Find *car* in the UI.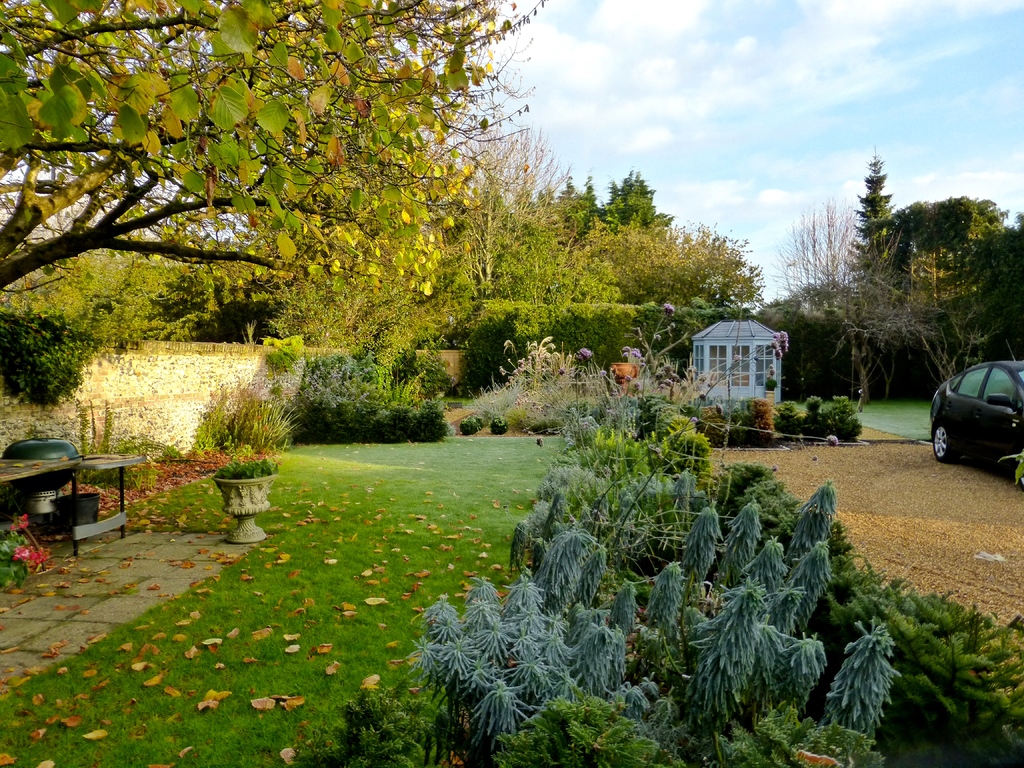
UI element at (left=922, top=338, right=1021, bottom=477).
